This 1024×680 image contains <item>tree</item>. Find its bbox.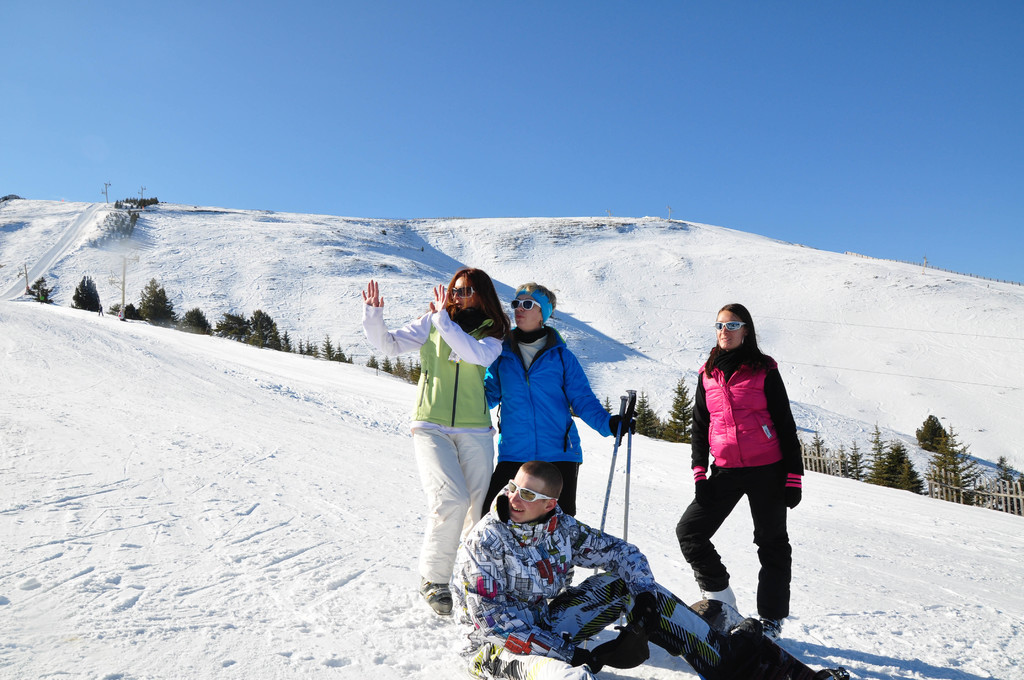
366:350:380:367.
